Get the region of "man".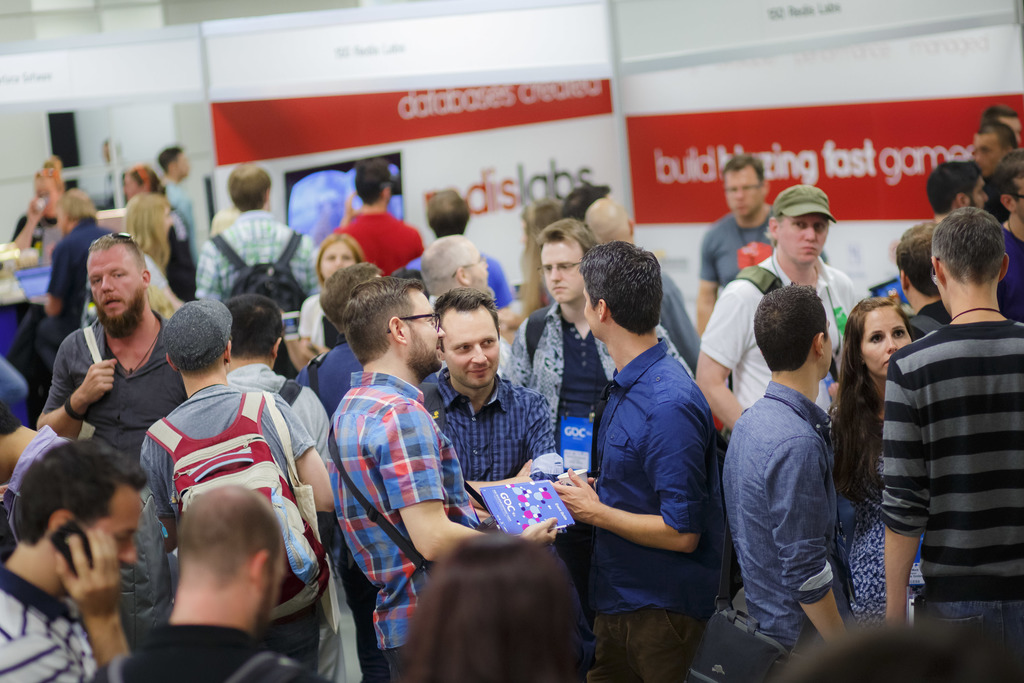
<box>322,276,564,682</box>.
